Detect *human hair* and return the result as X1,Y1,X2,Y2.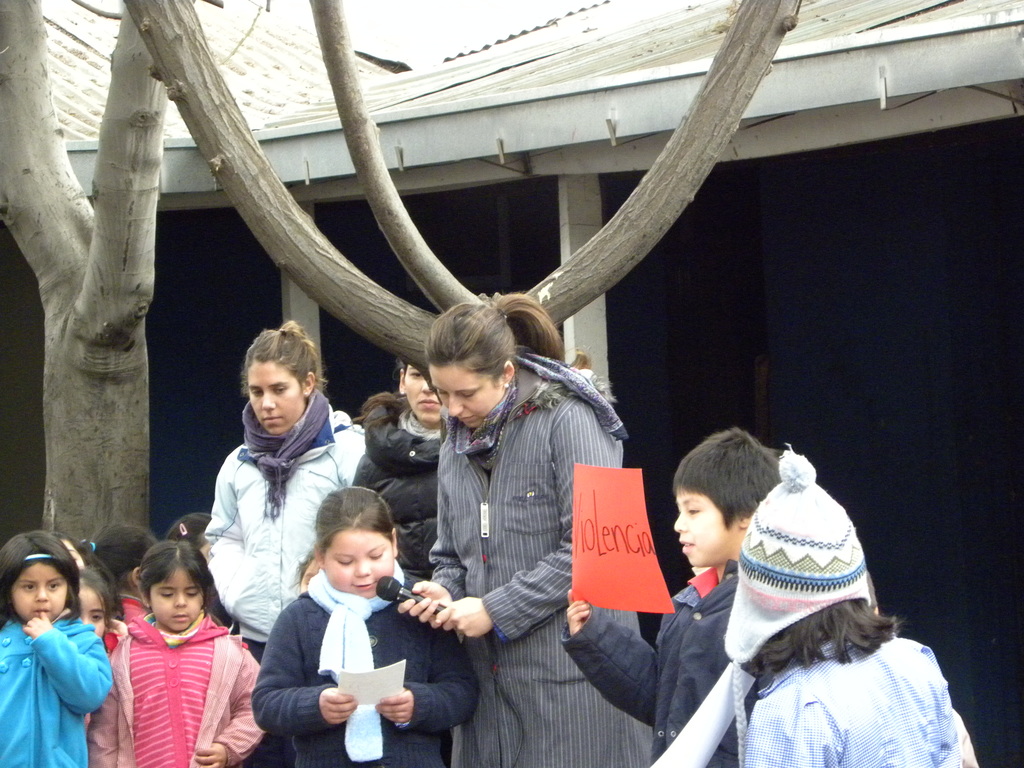
0,527,79,627.
